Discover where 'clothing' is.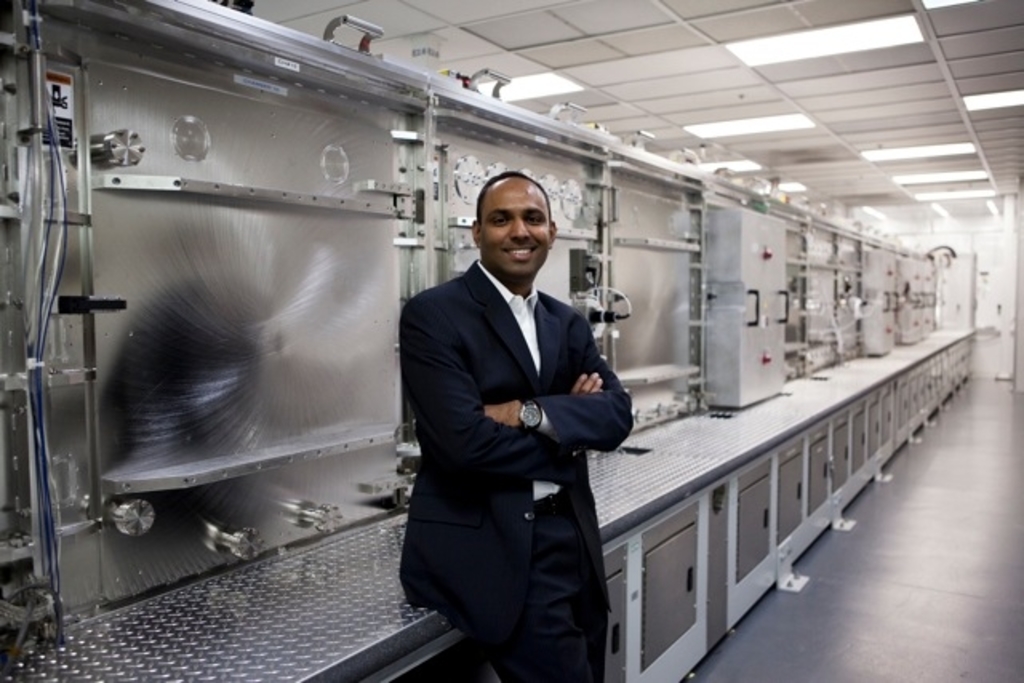
Discovered at {"left": 386, "top": 259, "right": 638, "bottom": 681}.
